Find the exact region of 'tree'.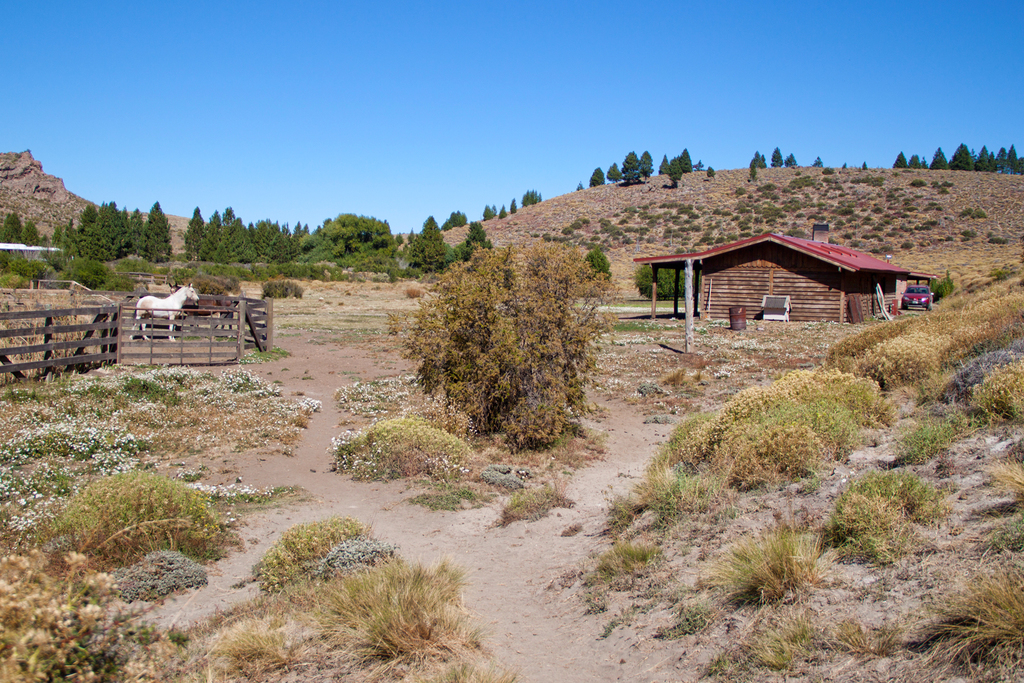
Exact region: select_region(18, 220, 43, 245).
